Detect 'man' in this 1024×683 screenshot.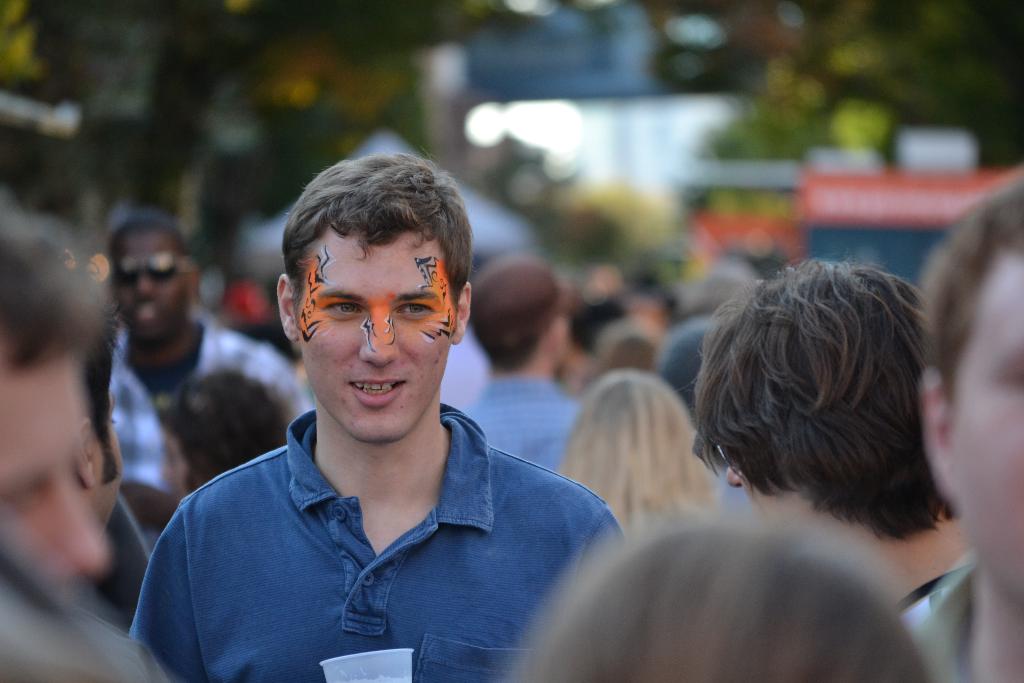
Detection: bbox=[107, 207, 321, 497].
